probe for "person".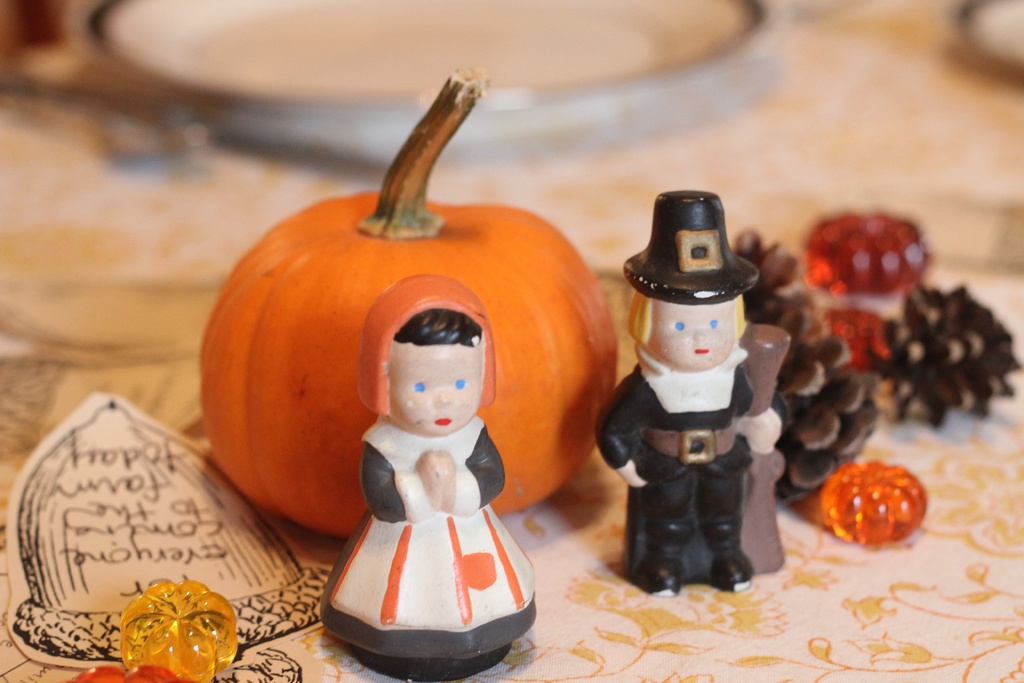
Probe result: left=310, top=269, right=540, bottom=682.
